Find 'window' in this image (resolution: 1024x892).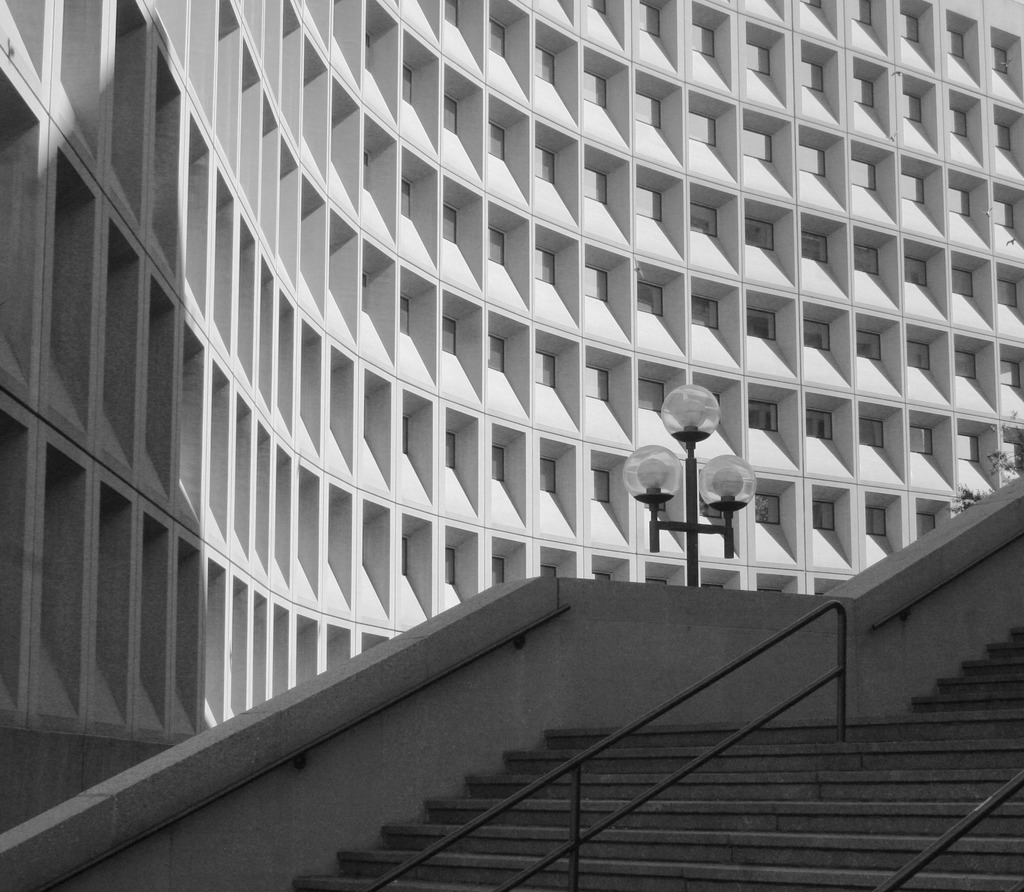
[x1=637, y1=378, x2=669, y2=417].
